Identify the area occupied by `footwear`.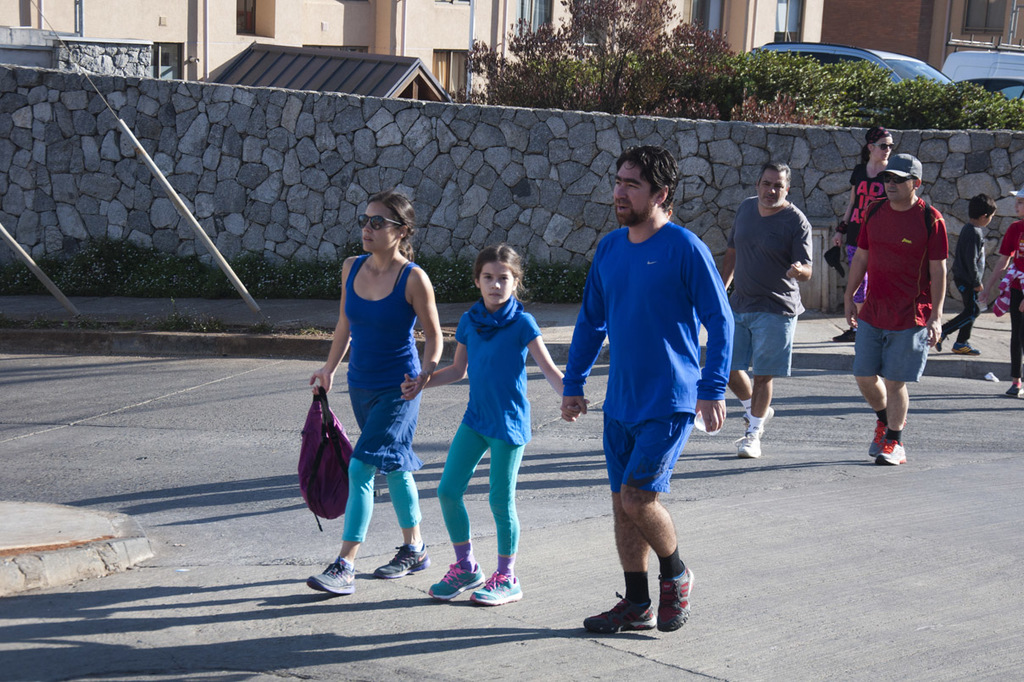
Area: region(1005, 383, 1023, 399).
